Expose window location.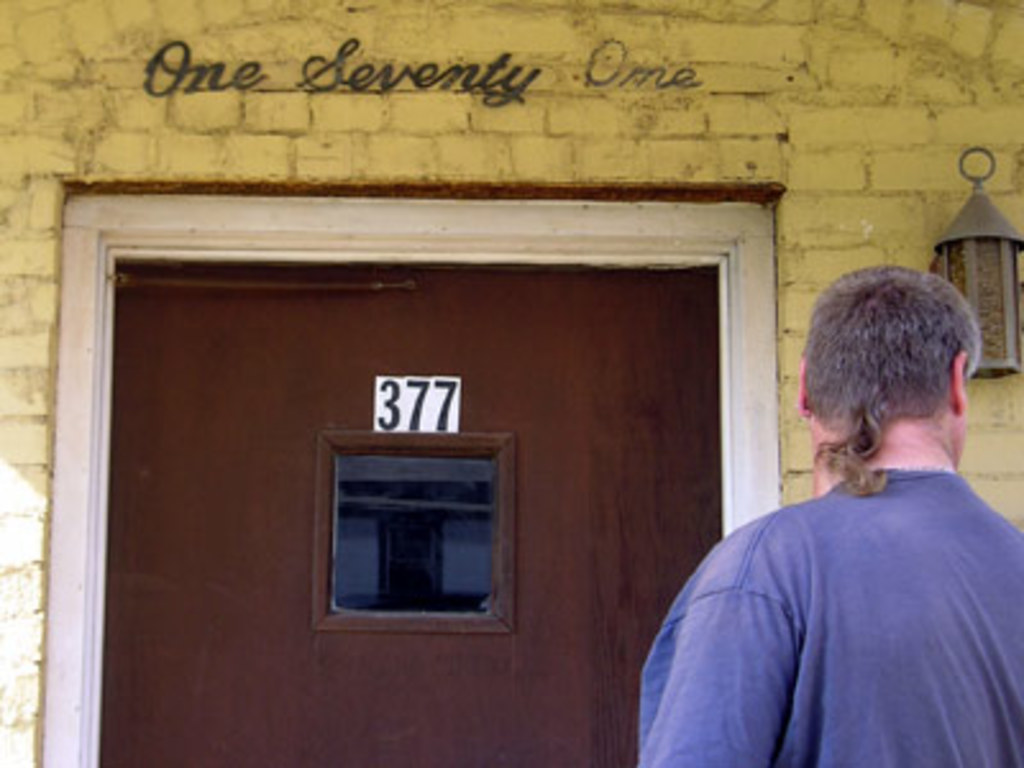
Exposed at [x1=310, y1=425, x2=499, y2=630].
